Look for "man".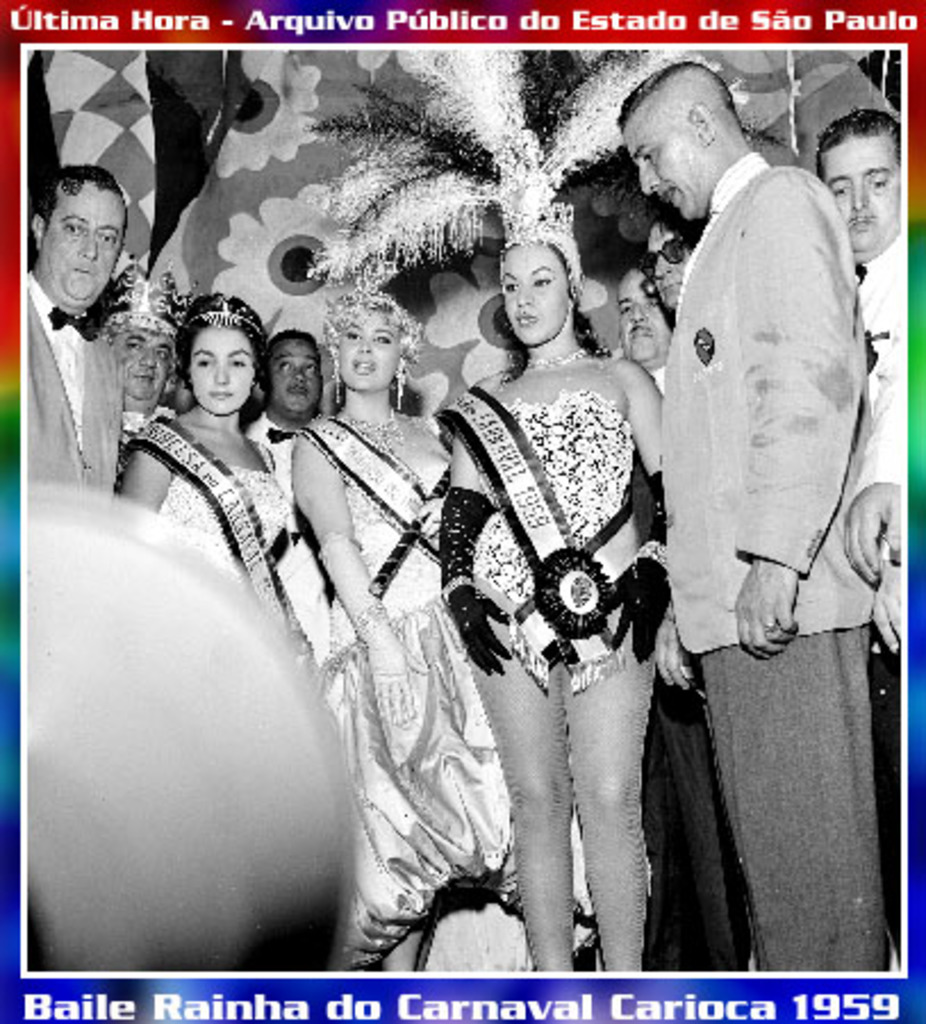
Found: [23, 162, 132, 492].
